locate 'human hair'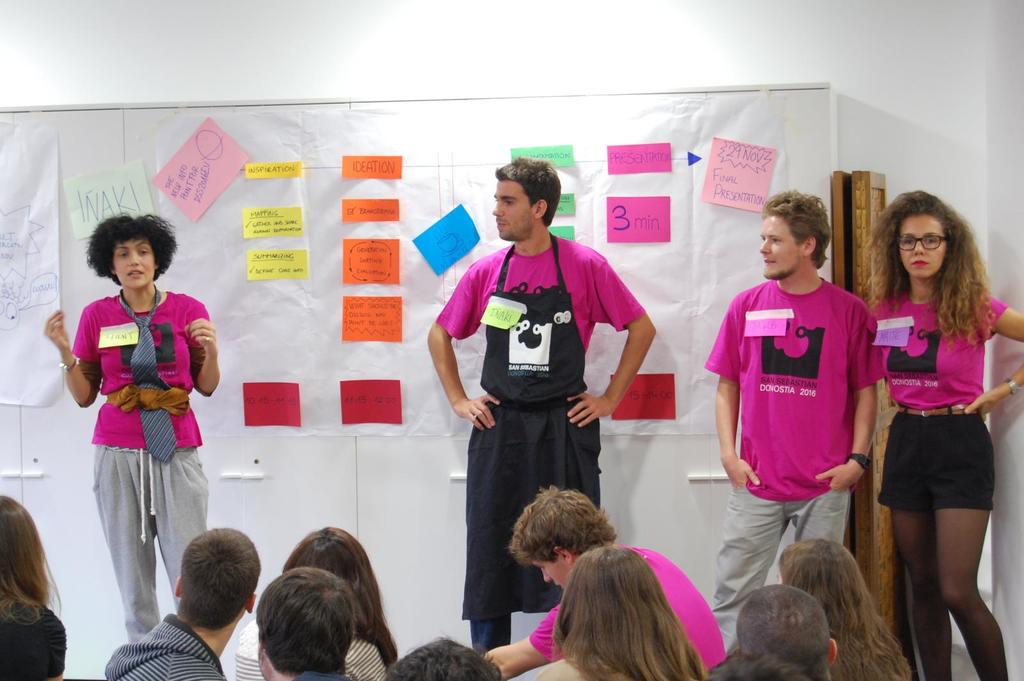
x1=493 y1=152 x2=562 y2=226
